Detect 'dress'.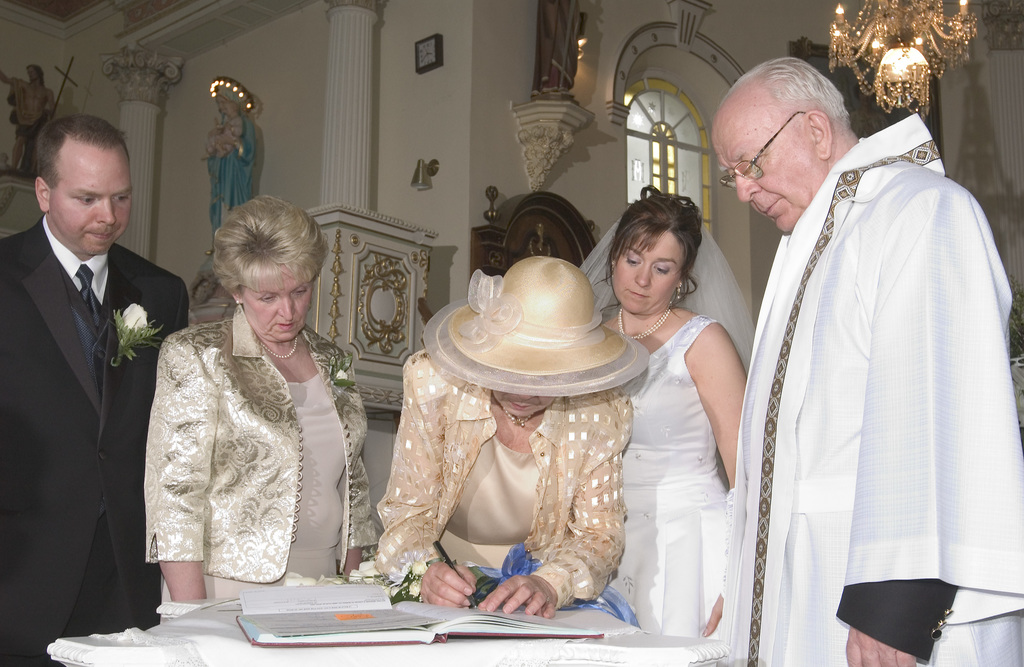
Detected at BBox(134, 251, 346, 621).
